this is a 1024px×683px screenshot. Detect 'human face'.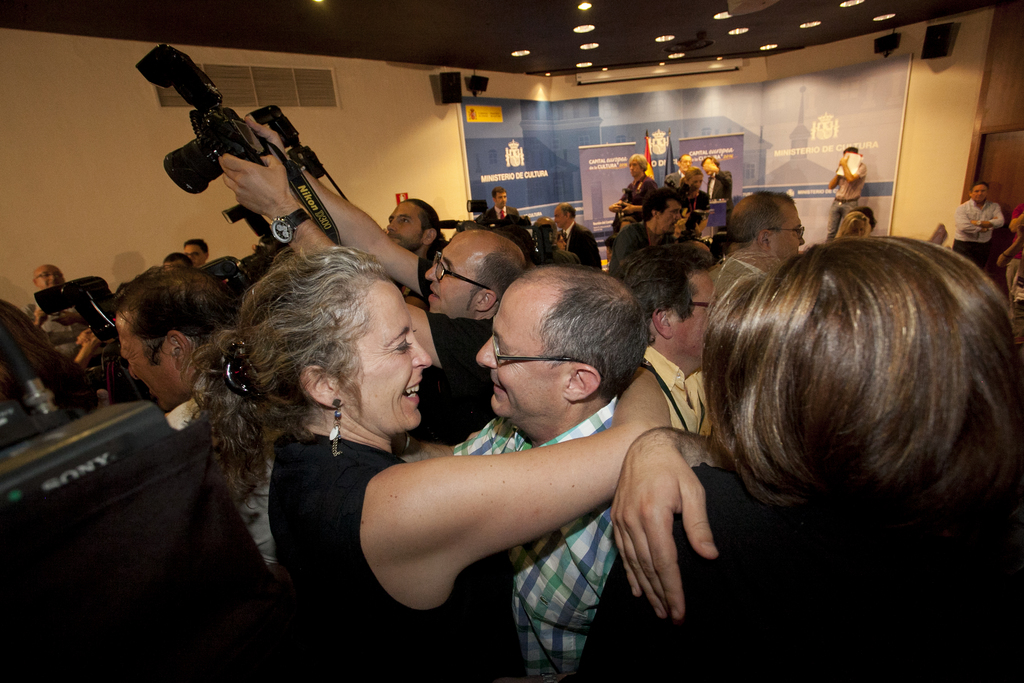
{"left": 628, "top": 156, "right": 639, "bottom": 171}.
